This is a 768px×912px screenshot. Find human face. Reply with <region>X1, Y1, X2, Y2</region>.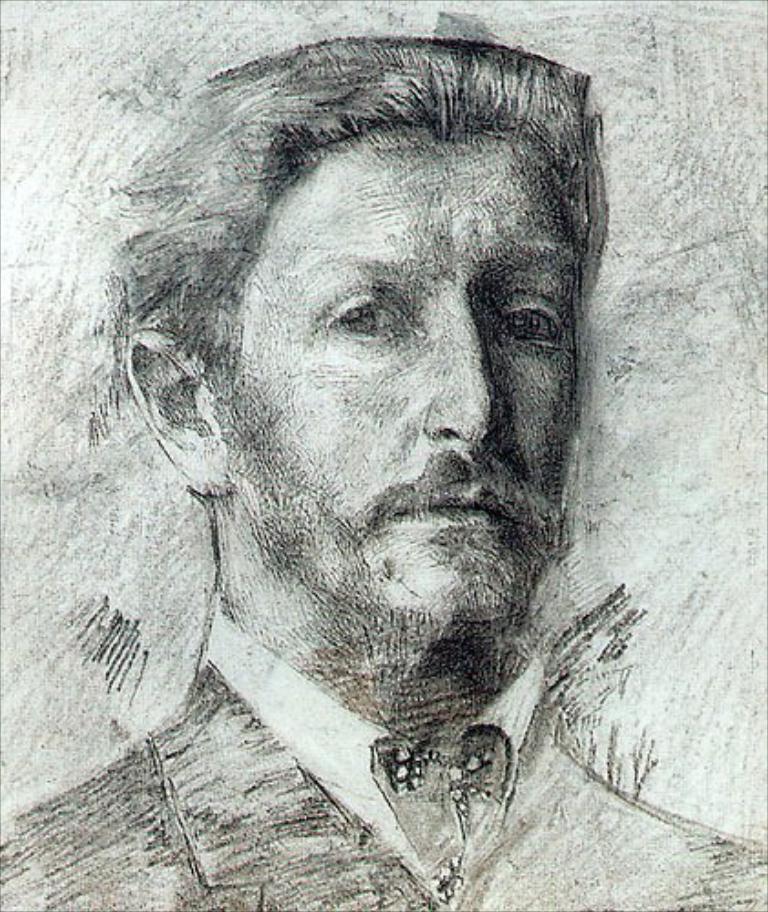
<region>206, 130, 571, 615</region>.
